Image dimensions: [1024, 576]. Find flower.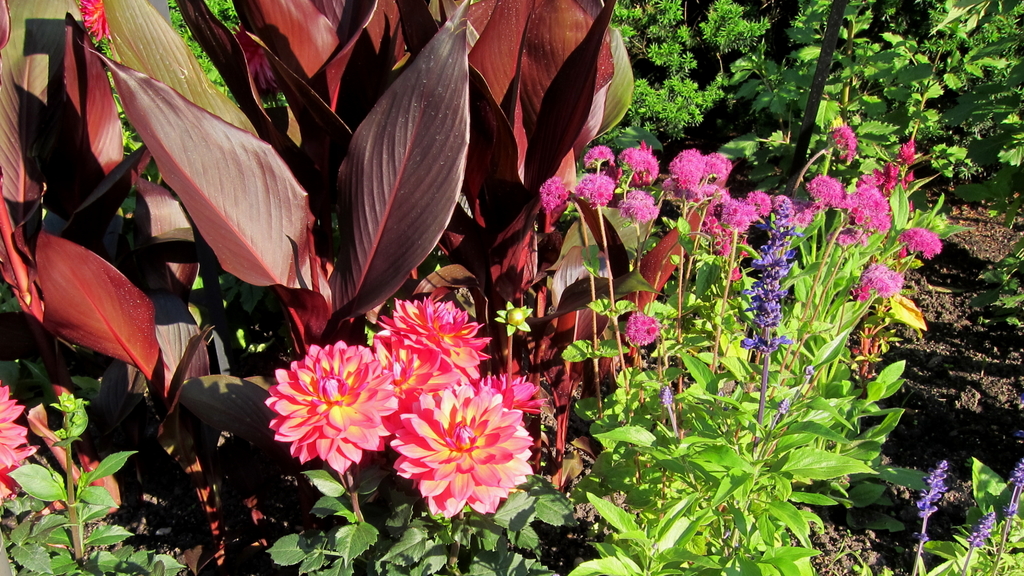
pyautogui.locateOnScreen(500, 305, 531, 336).
